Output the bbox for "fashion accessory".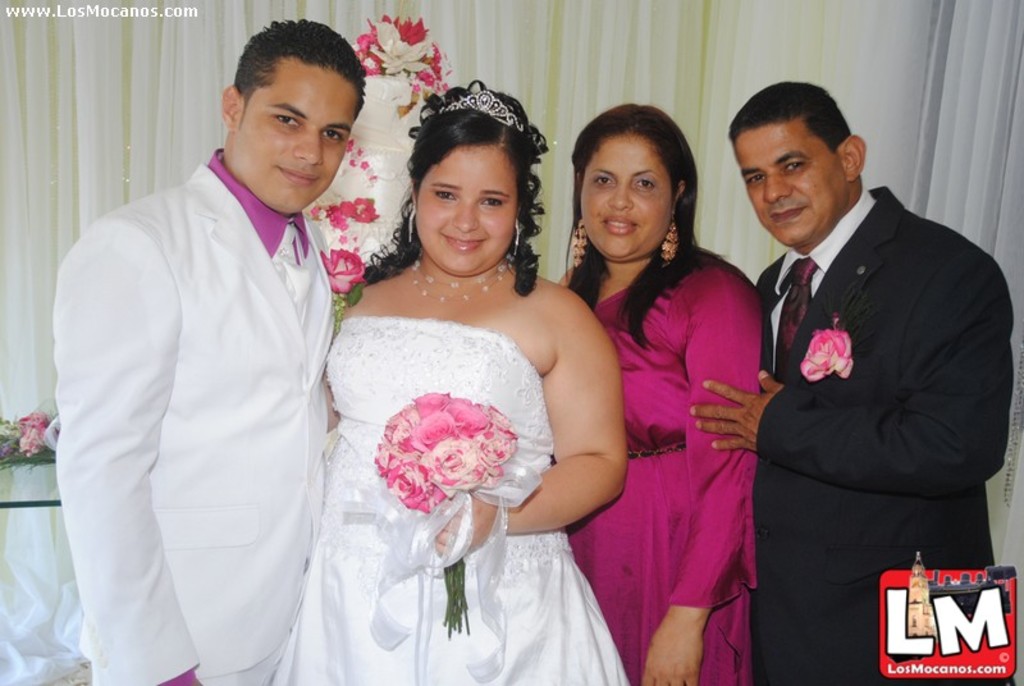
[777, 256, 814, 370].
